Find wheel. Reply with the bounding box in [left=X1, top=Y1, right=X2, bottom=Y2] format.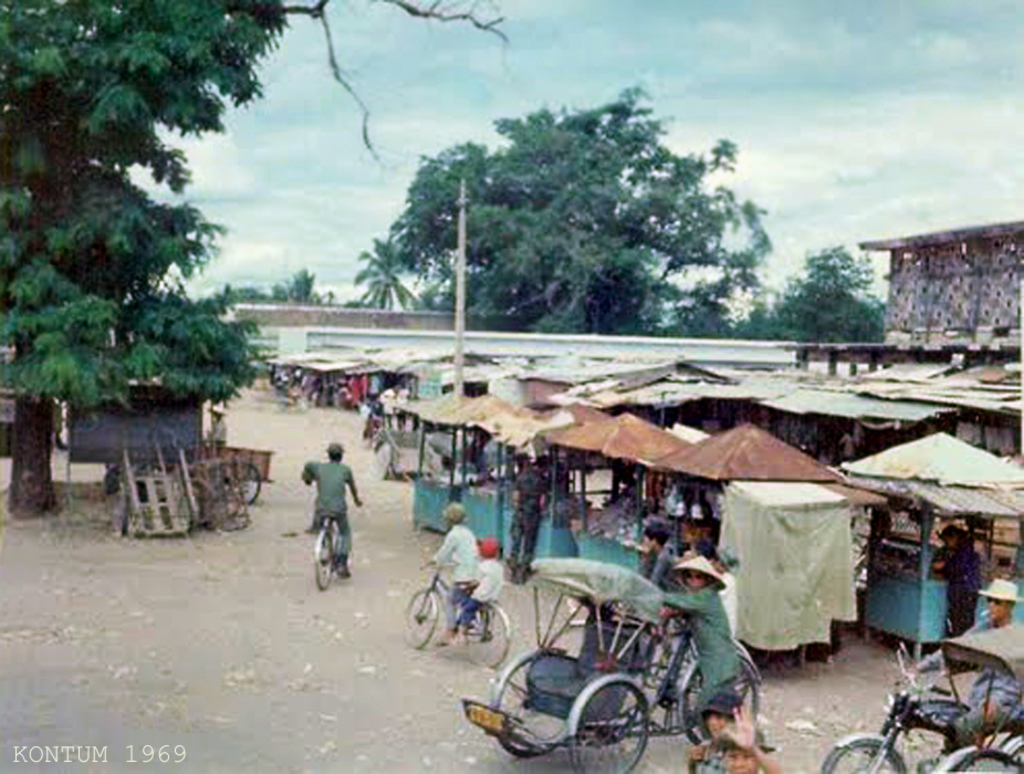
[left=951, top=753, right=1023, bottom=773].
